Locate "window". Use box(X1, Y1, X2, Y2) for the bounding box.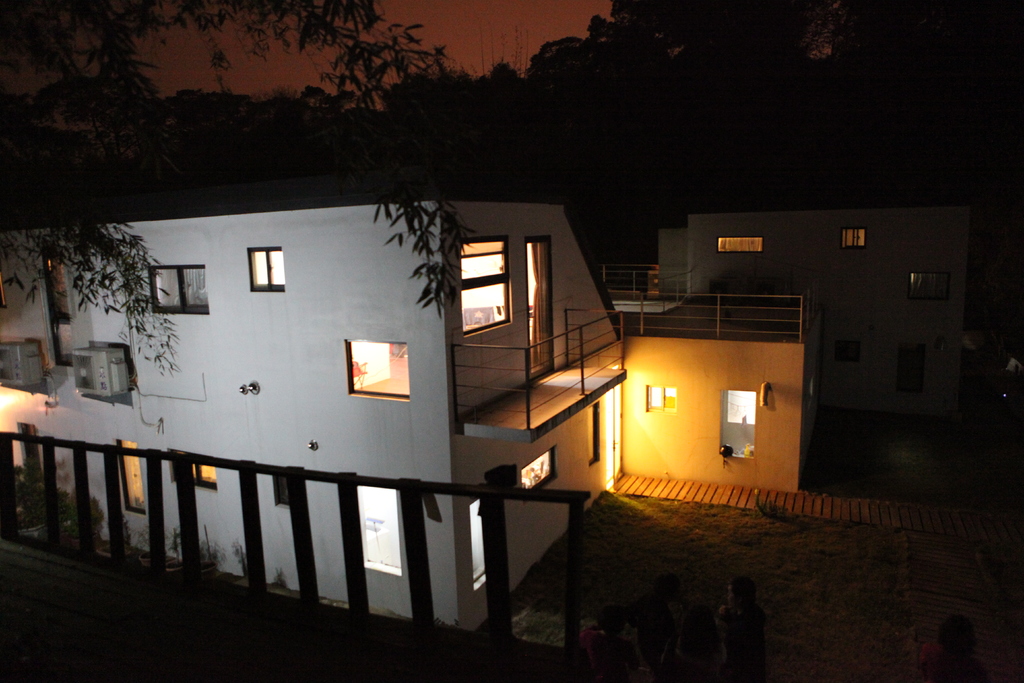
box(645, 379, 678, 413).
